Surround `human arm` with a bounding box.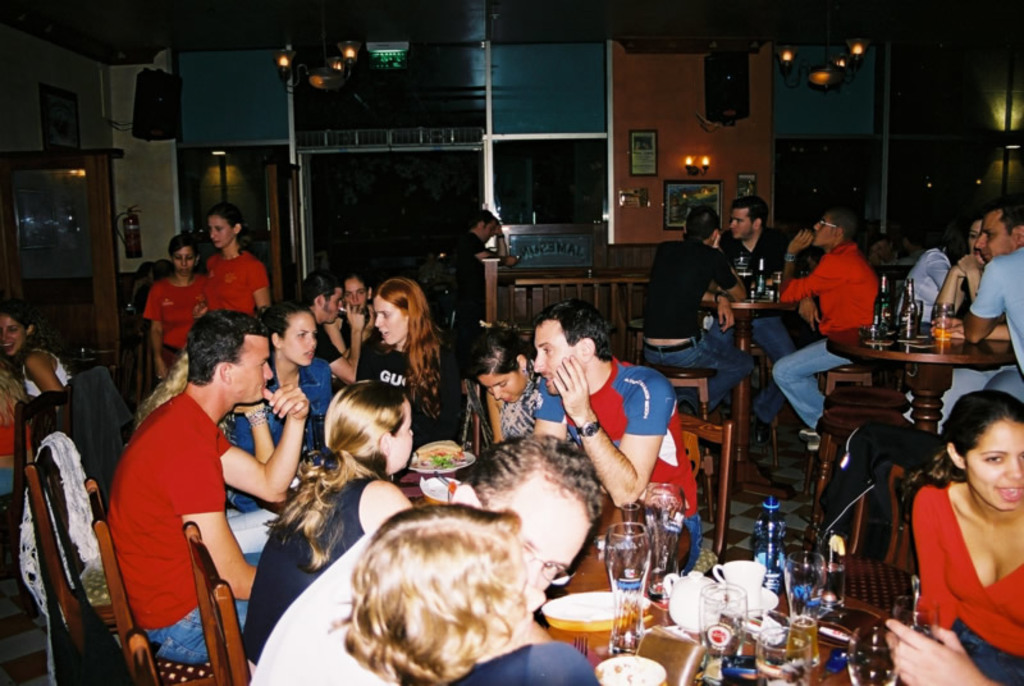
bbox=(323, 311, 346, 348).
